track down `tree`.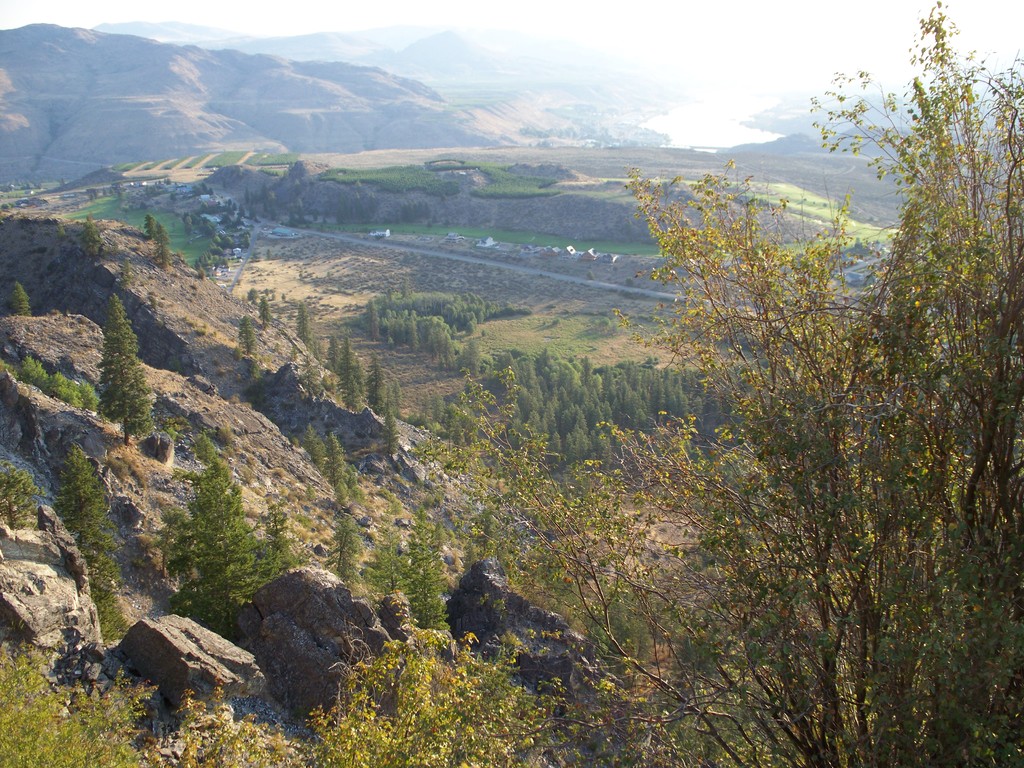
Tracked to l=406, t=0, r=1022, b=767.
